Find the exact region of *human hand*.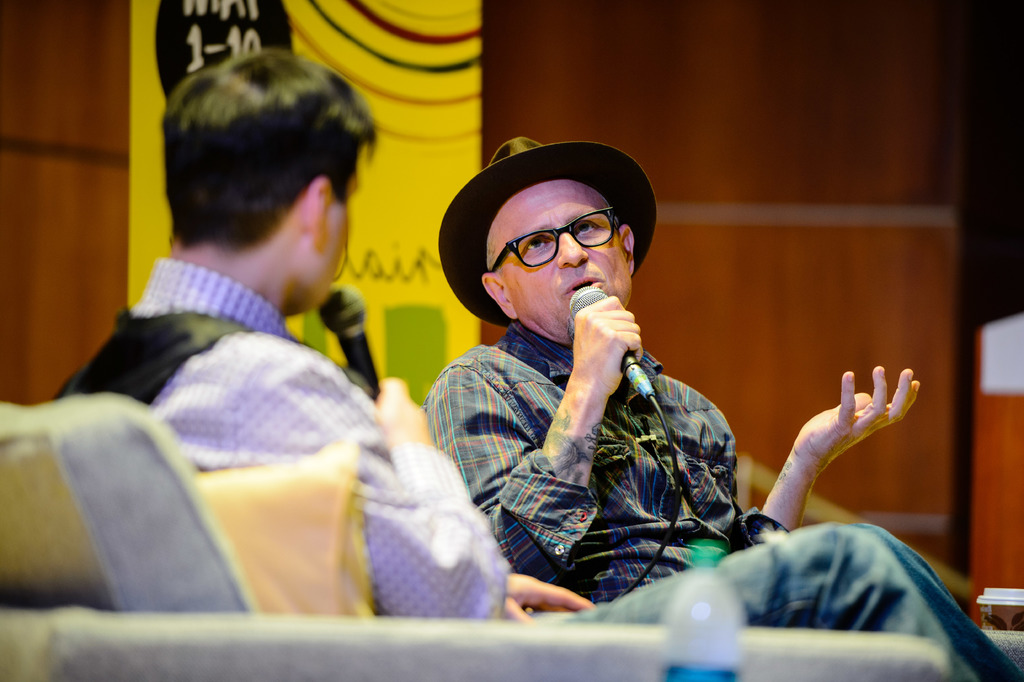
Exact region: left=376, top=378, right=435, bottom=444.
